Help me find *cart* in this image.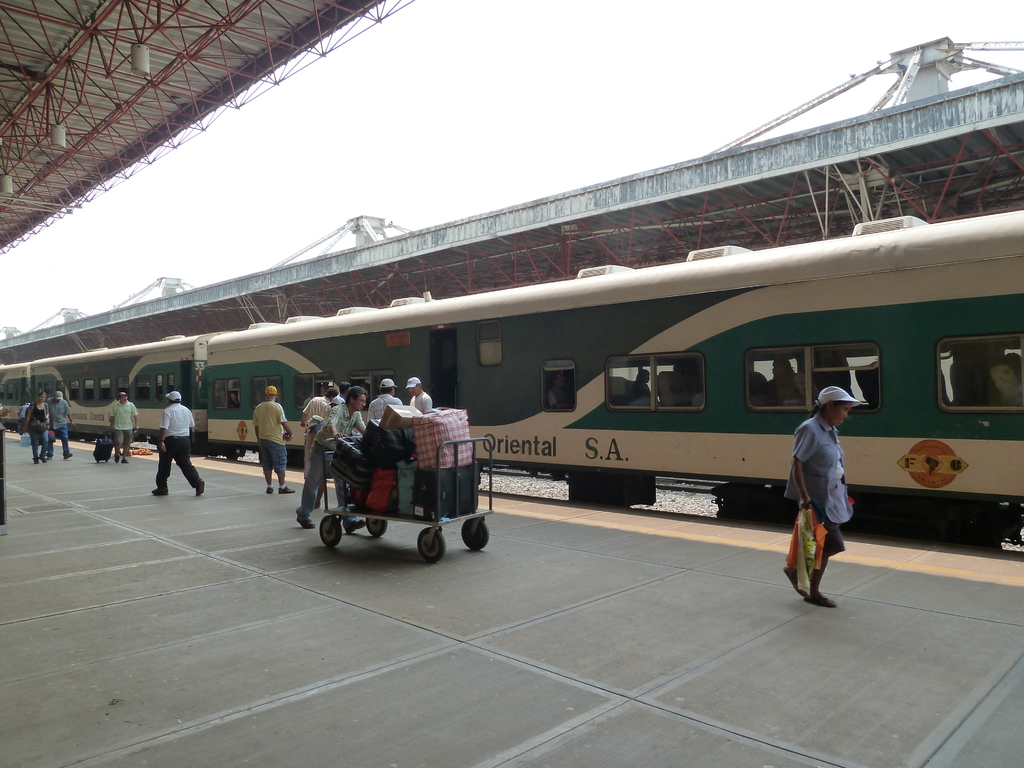
Found it: l=318, t=436, r=493, b=563.
